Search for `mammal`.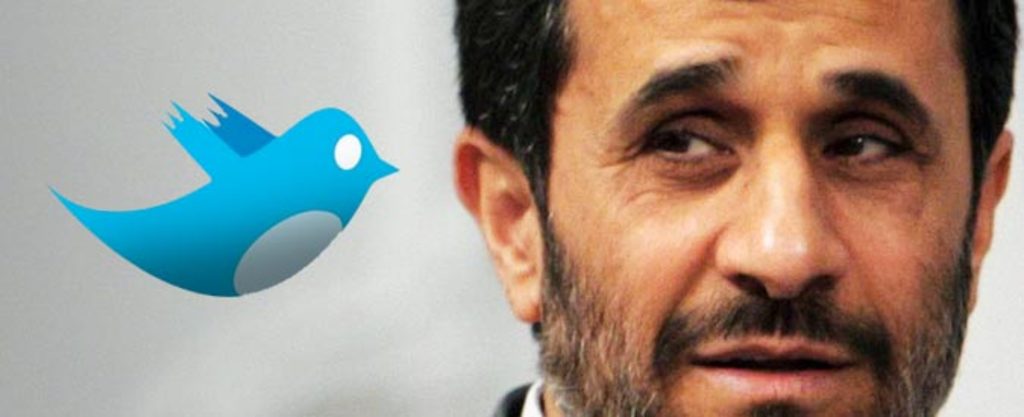
Found at 428:0:1023:416.
